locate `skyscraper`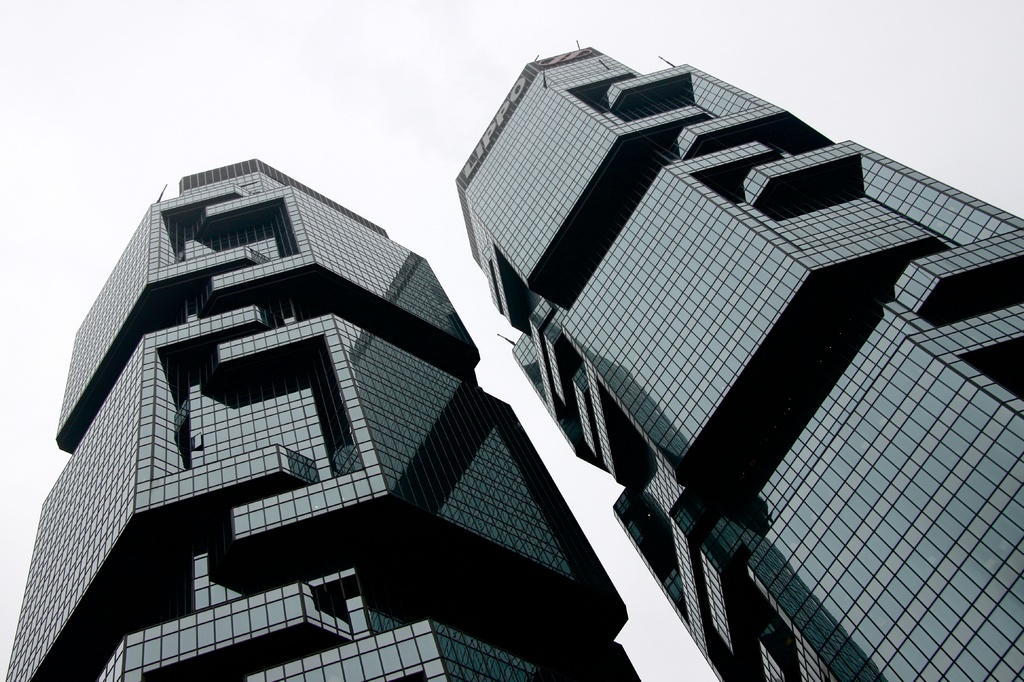
detection(445, 44, 1023, 681)
